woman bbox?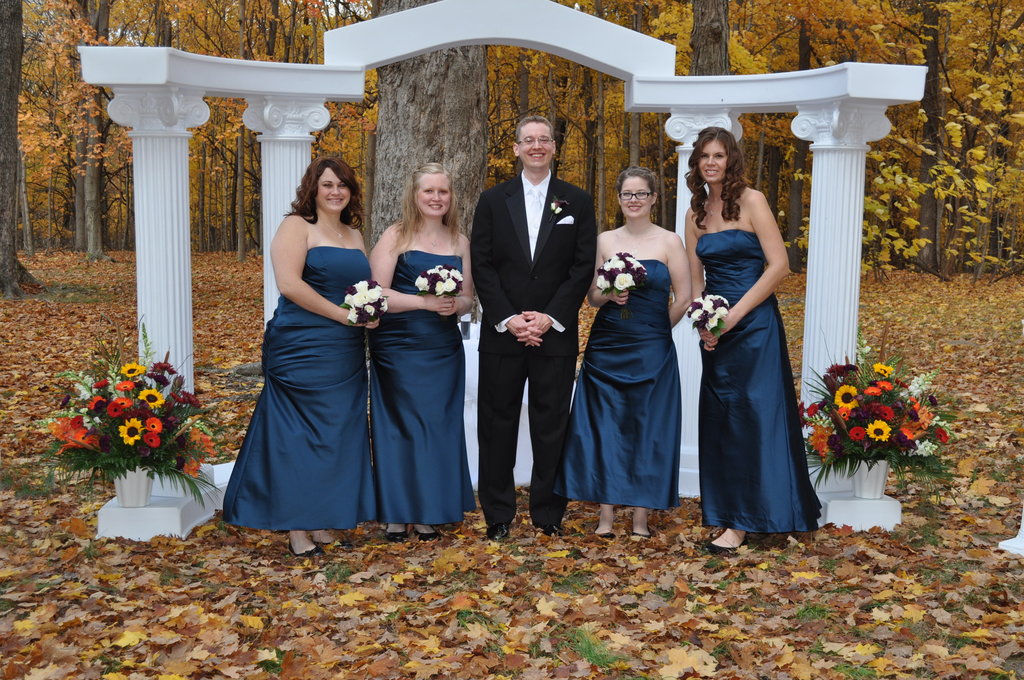
BBox(676, 125, 828, 558)
